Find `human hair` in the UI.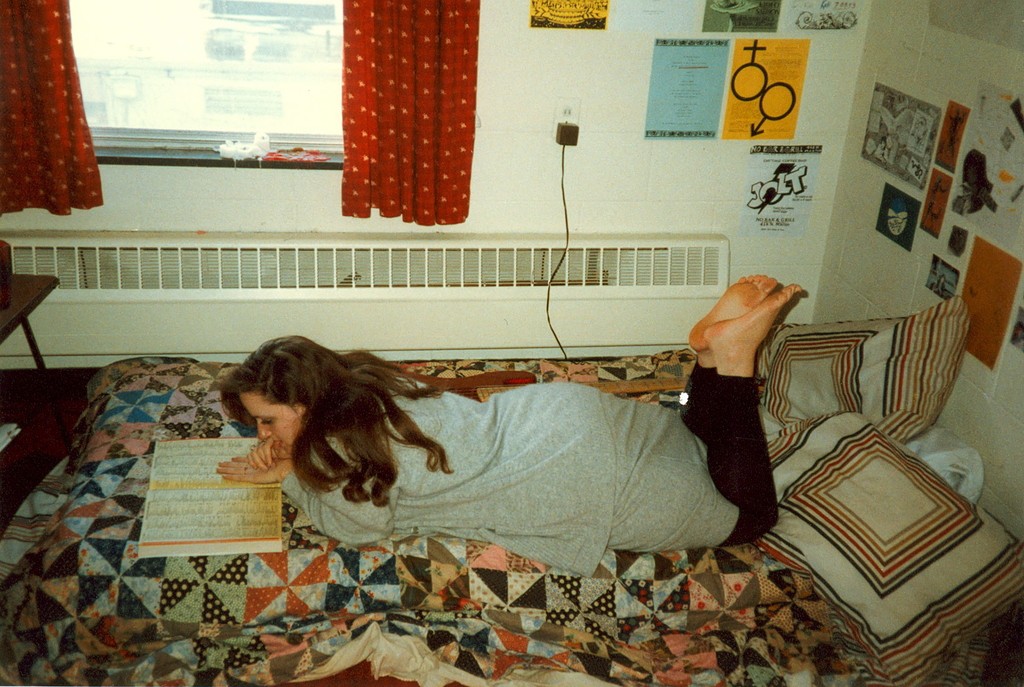
UI element at [231,339,439,535].
